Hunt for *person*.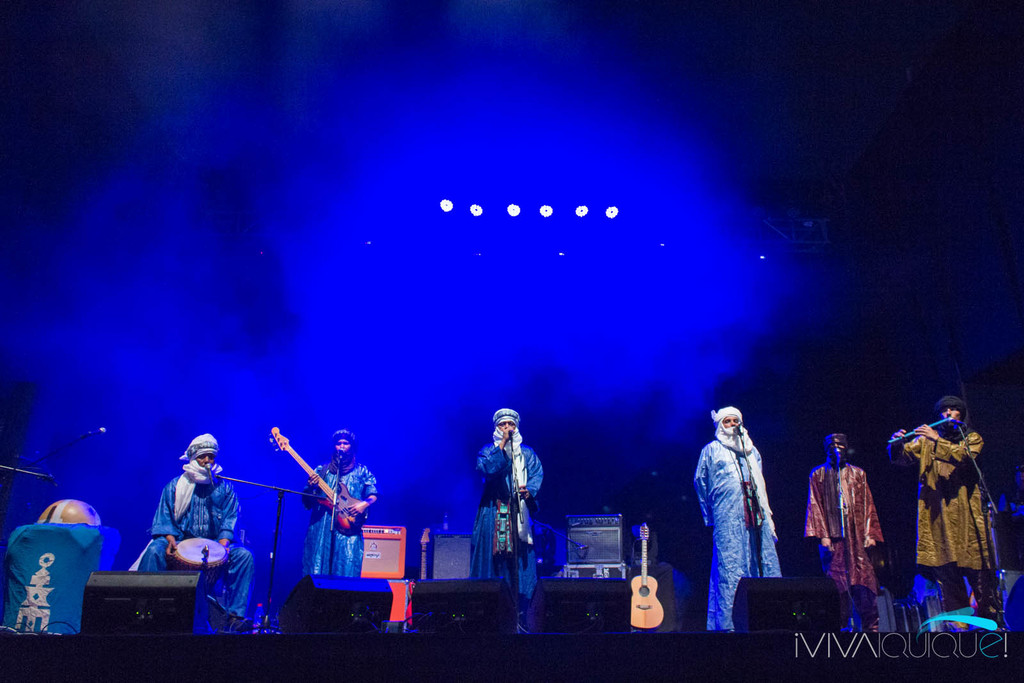
Hunted down at 806/433/876/632.
